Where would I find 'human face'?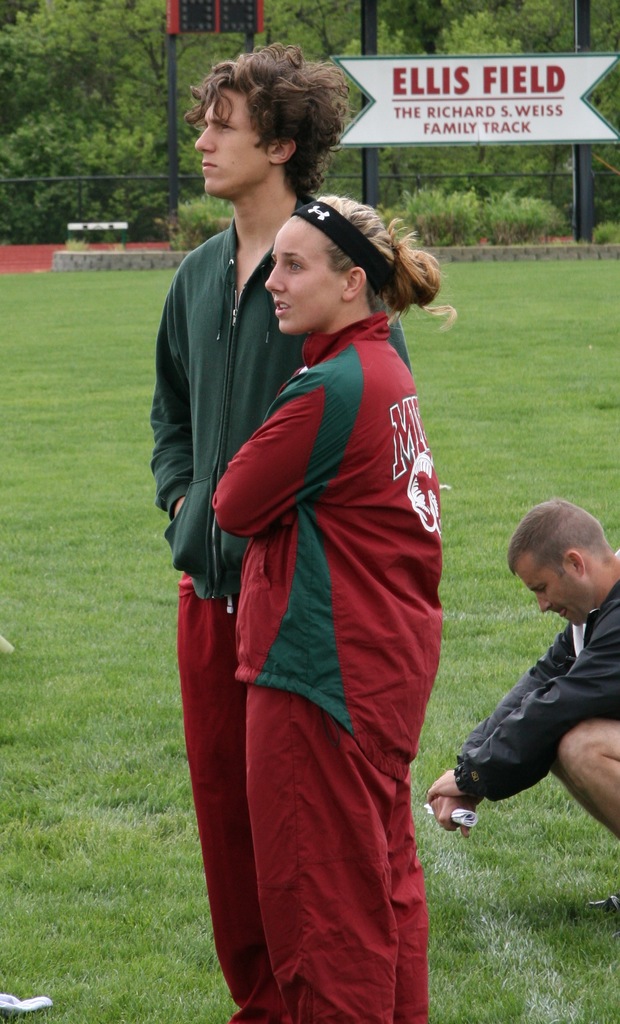
At 193, 88, 275, 193.
